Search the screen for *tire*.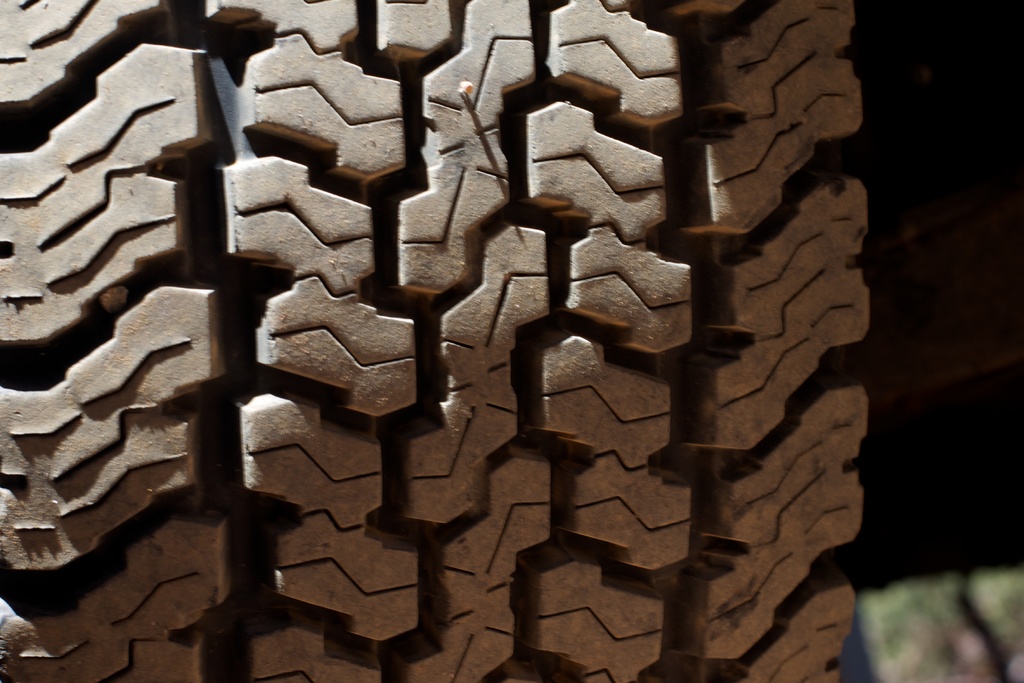
Found at pyautogui.locateOnScreen(0, 0, 863, 682).
